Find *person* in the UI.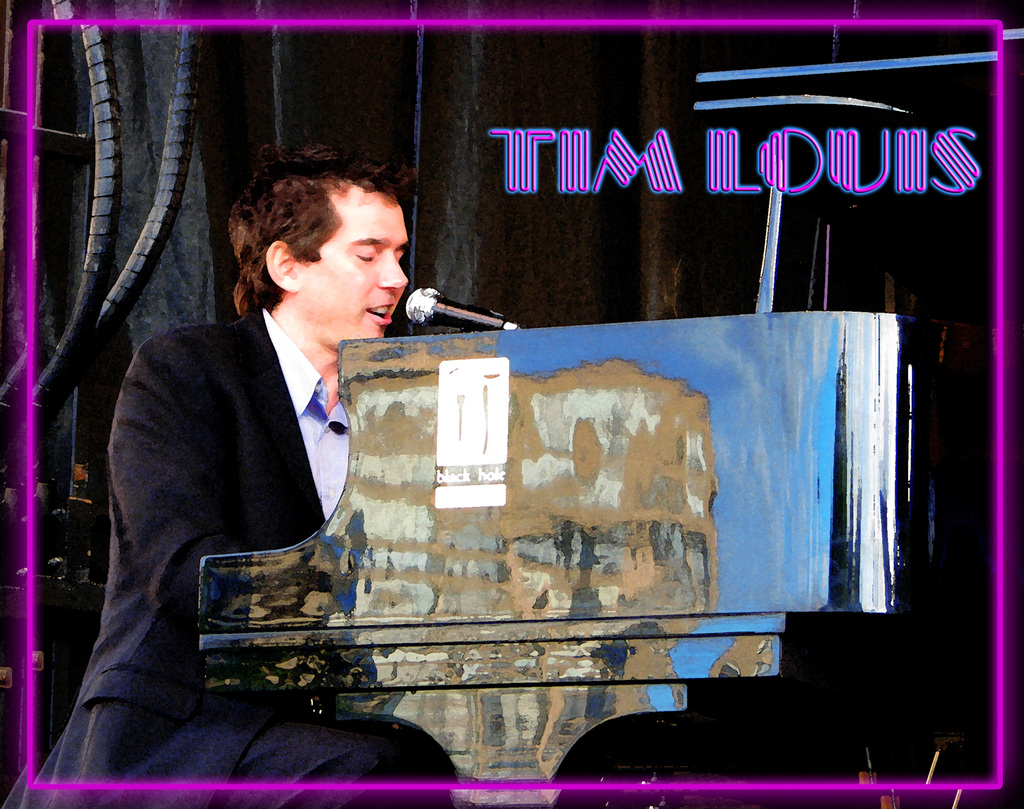
UI element at l=0, t=140, r=456, b=808.
